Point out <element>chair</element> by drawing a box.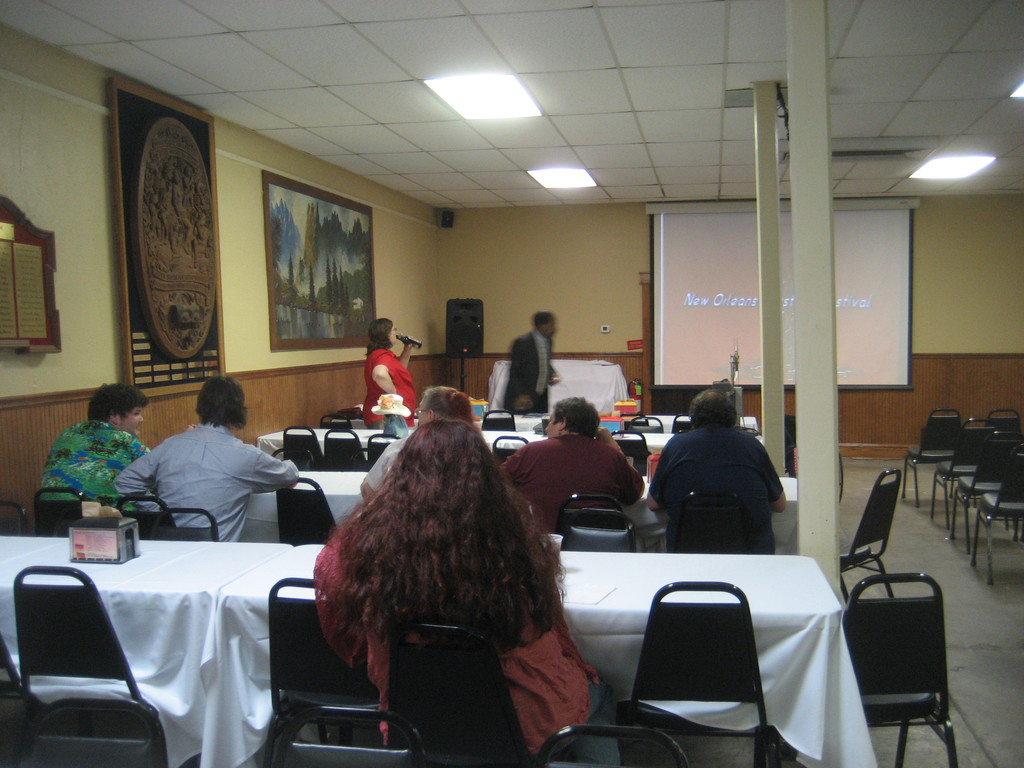
x1=830, y1=467, x2=903, y2=610.
